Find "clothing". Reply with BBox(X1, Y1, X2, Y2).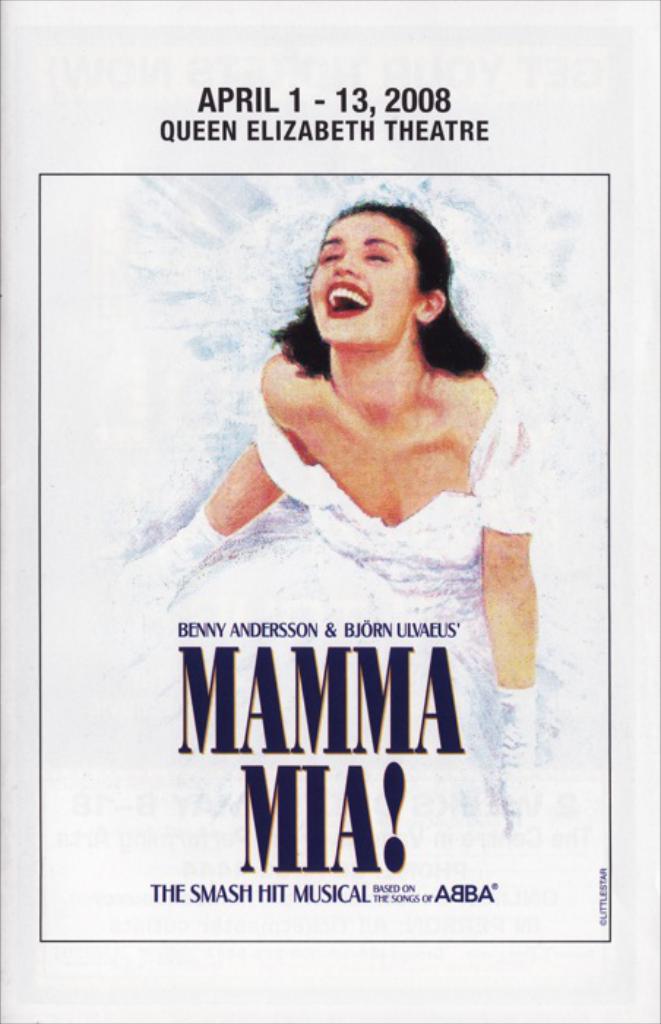
BBox(129, 373, 545, 862).
